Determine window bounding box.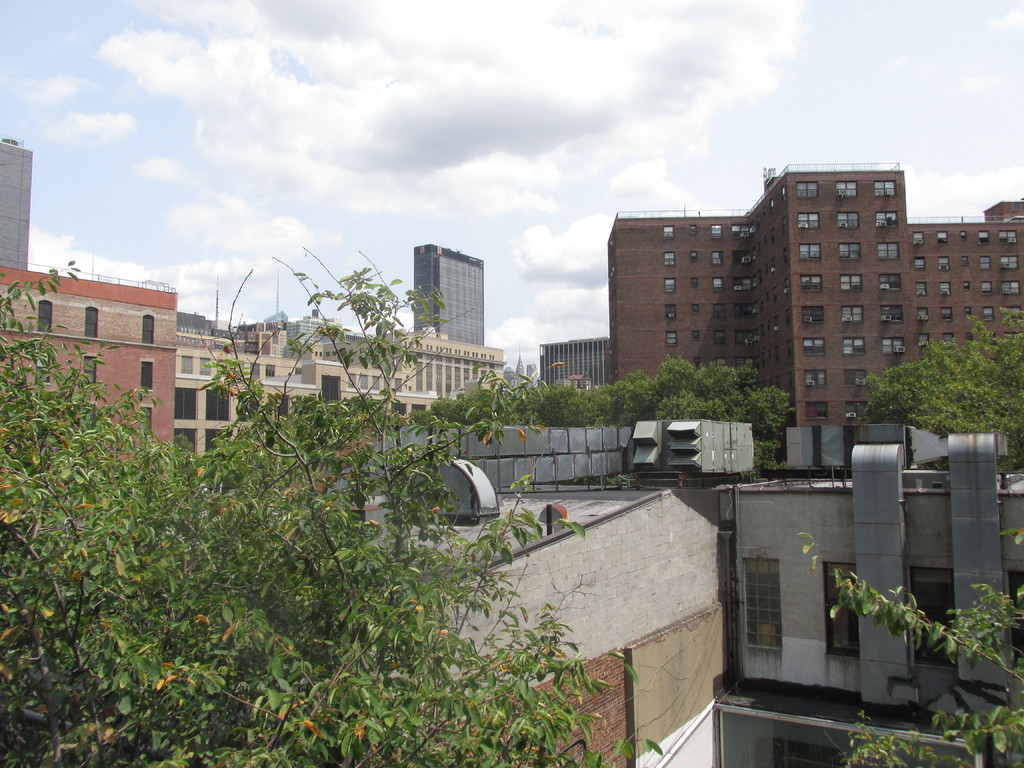
Determined: bbox=(797, 214, 819, 228).
